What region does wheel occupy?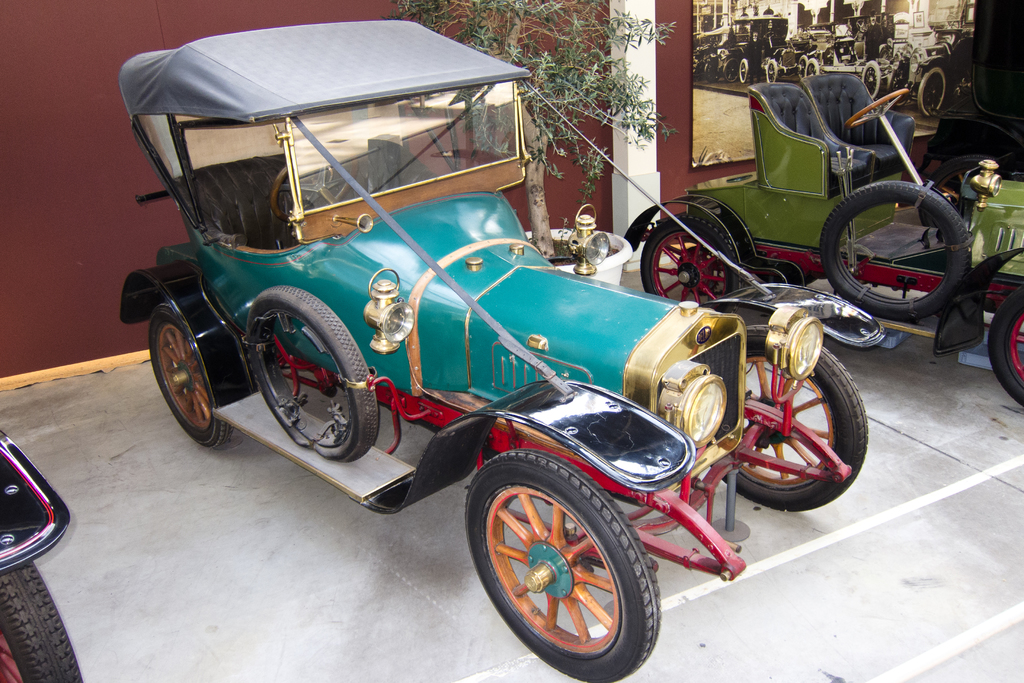
box=[817, 177, 965, 322].
